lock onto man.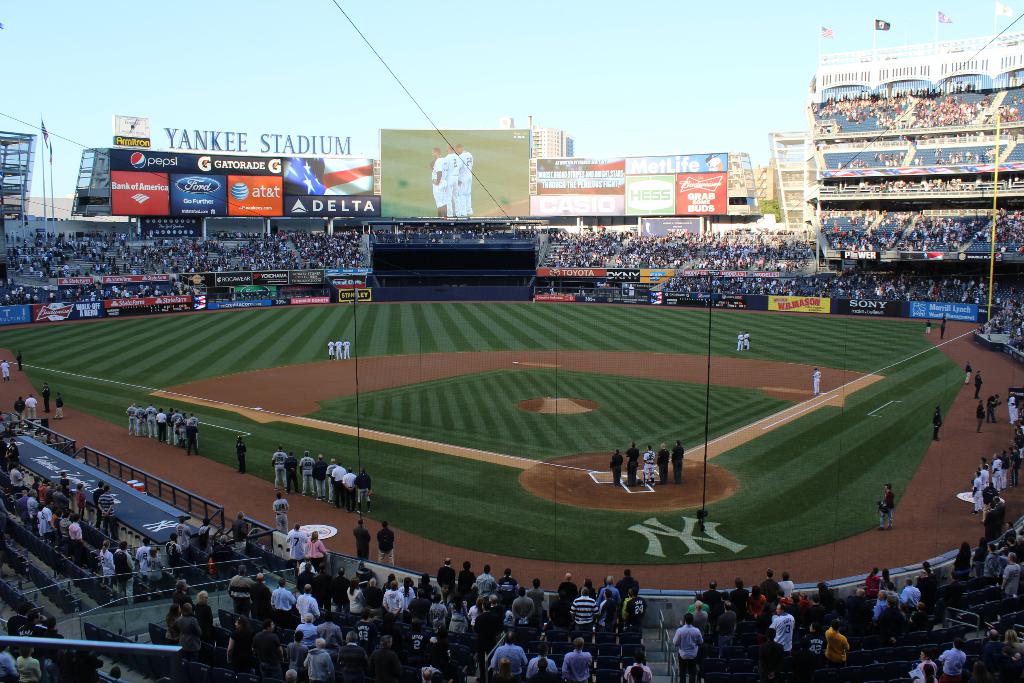
Locked: [38,499,53,539].
